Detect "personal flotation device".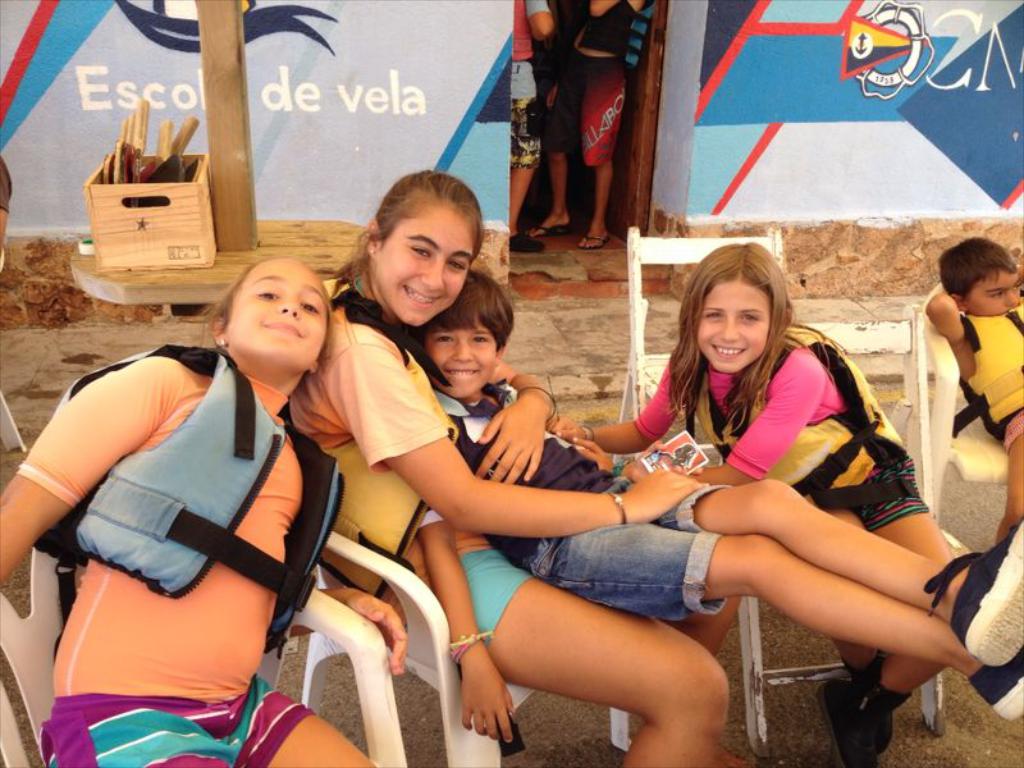
Detected at {"x1": 13, "y1": 347, "x2": 344, "y2": 668}.
